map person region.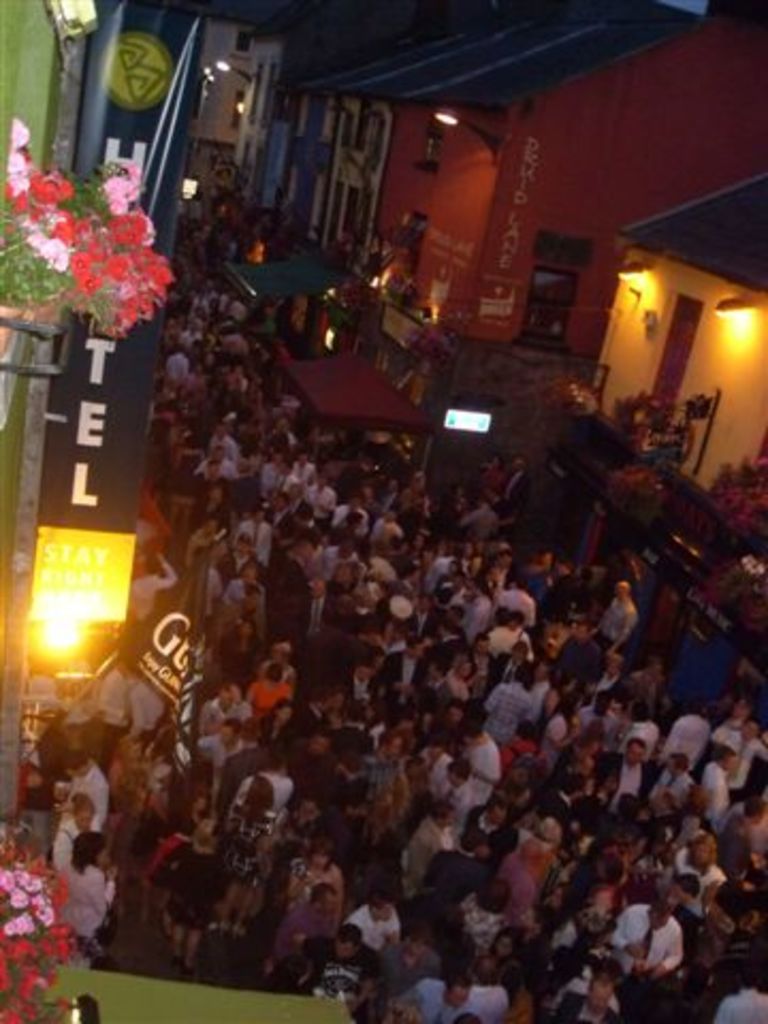
Mapped to <bbox>207, 425, 230, 463</bbox>.
